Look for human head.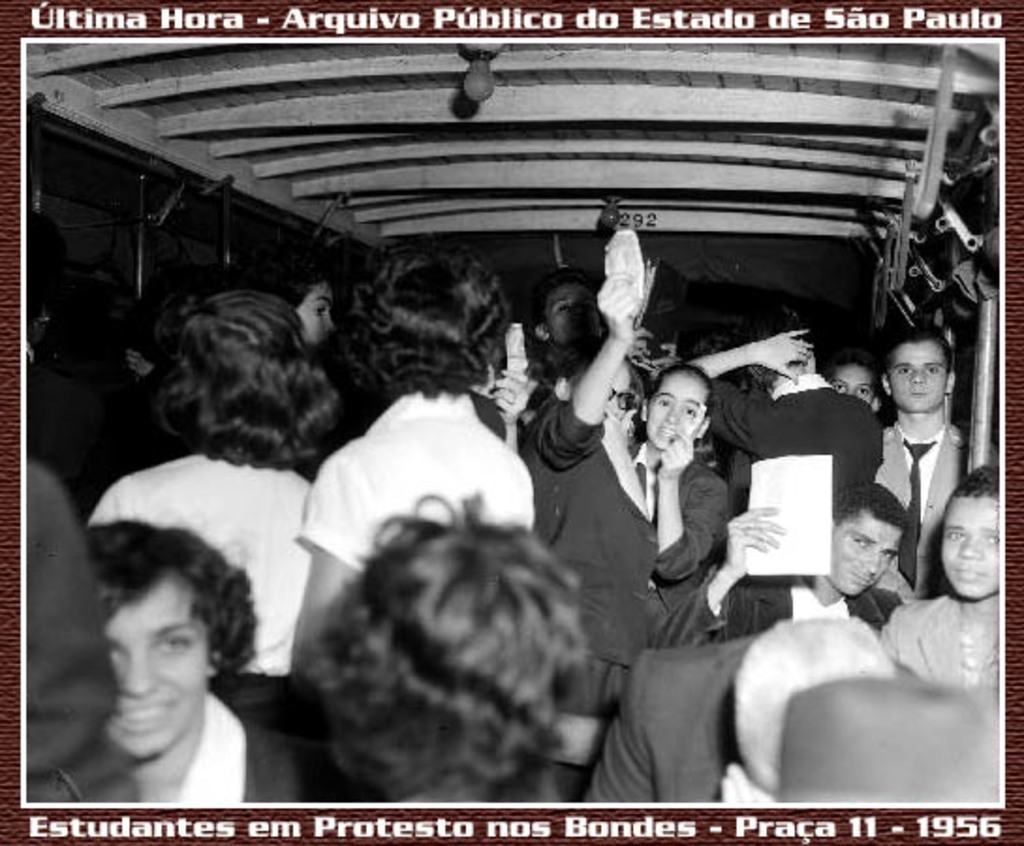
Found: <region>554, 350, 643, 423</region>.
